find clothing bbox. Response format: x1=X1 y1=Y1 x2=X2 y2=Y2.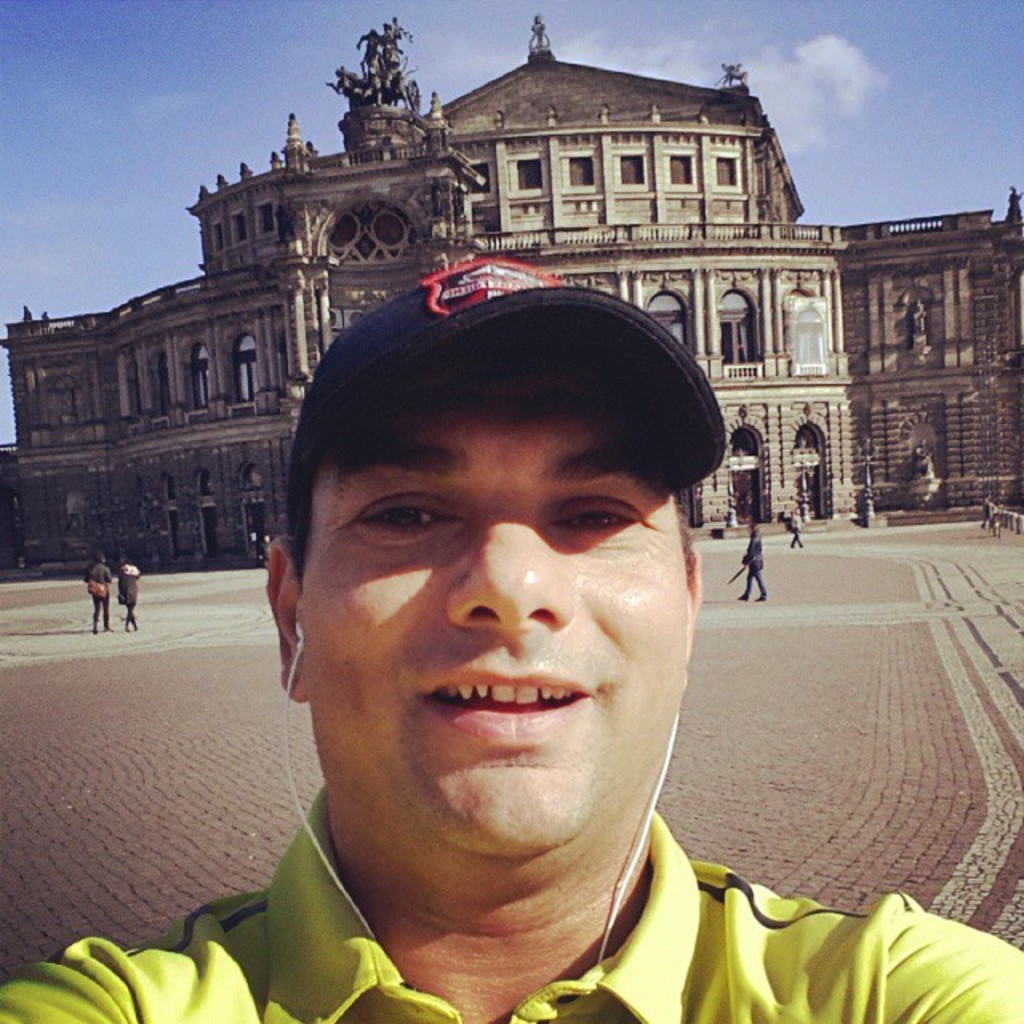
x1=738 y1=531 x2=755 y2=598.
